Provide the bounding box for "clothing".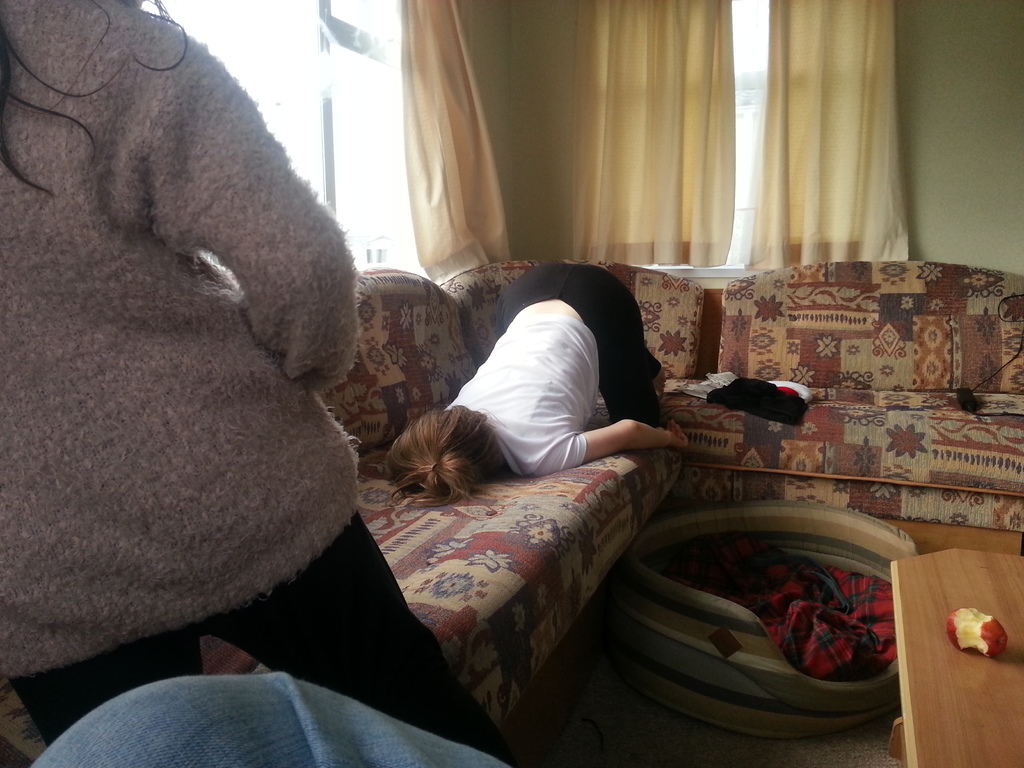
rect(397, 256, 676, 515).
